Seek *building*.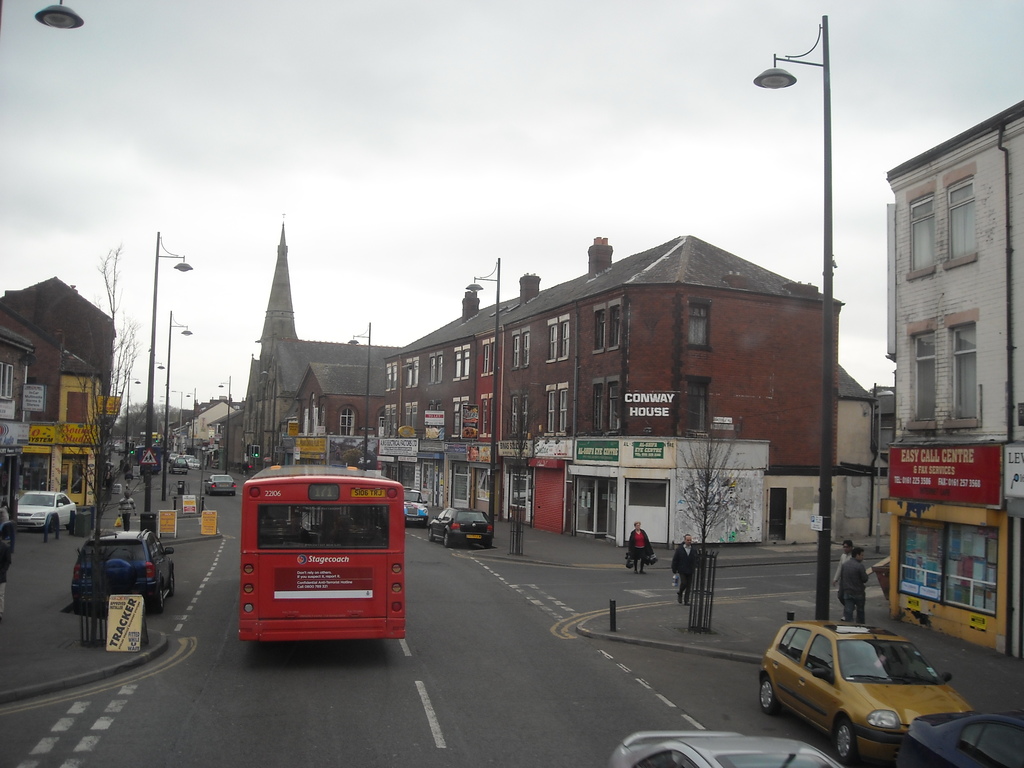
175,396,243,449.
